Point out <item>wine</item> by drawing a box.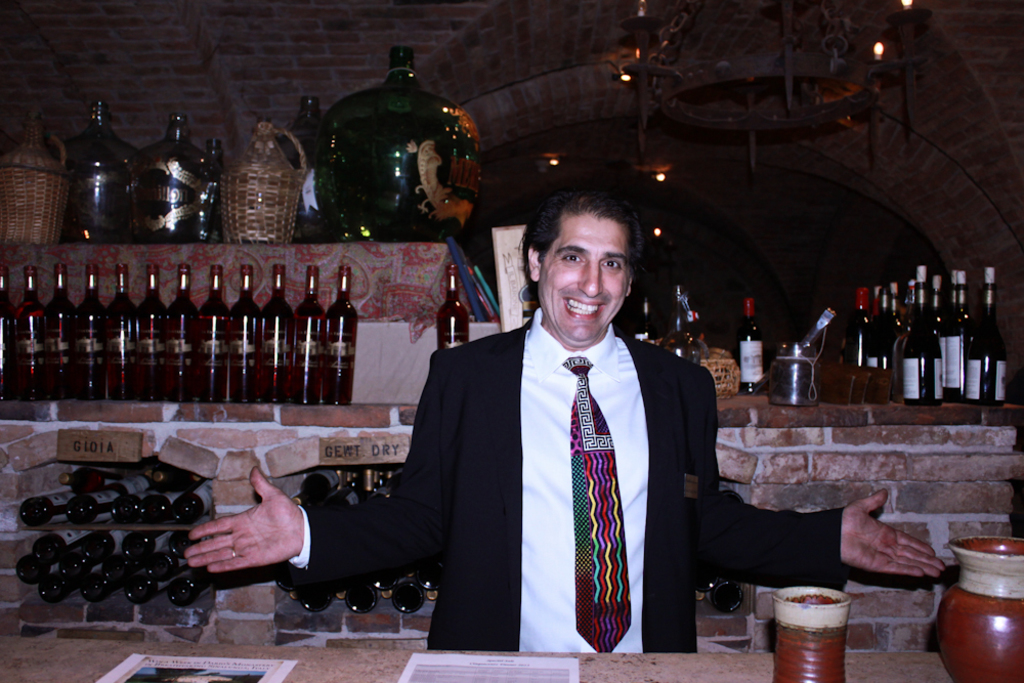
(289, 591, 298, 600).
